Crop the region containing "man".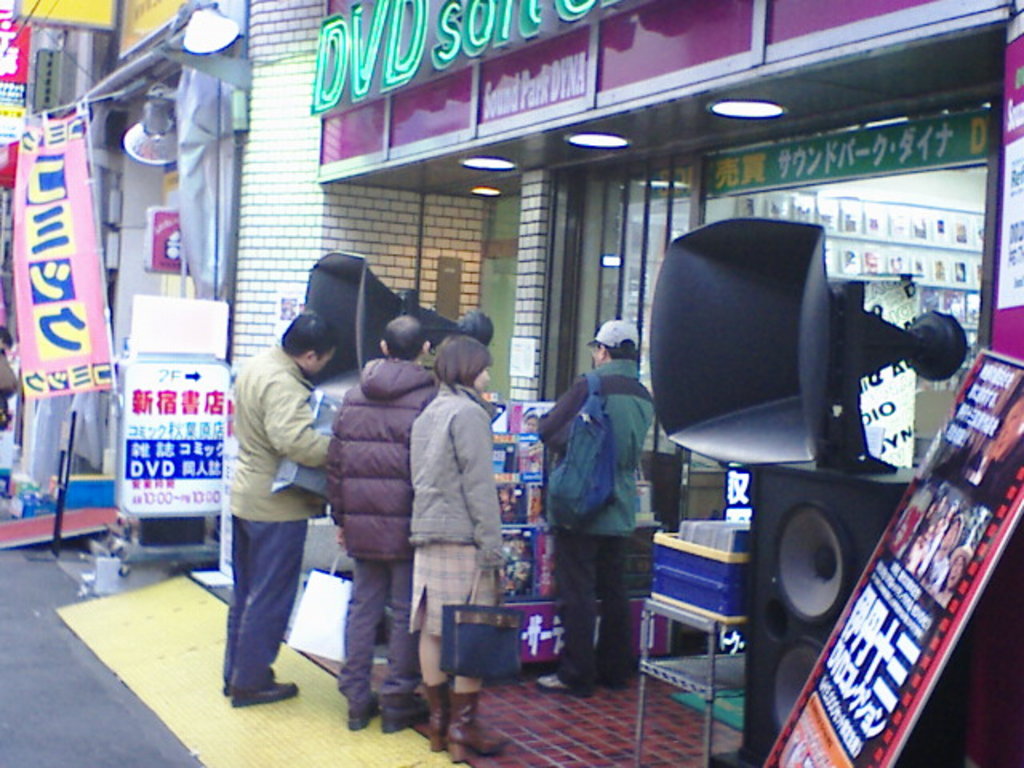
Crop region: region(317, 312, 432, 725).
